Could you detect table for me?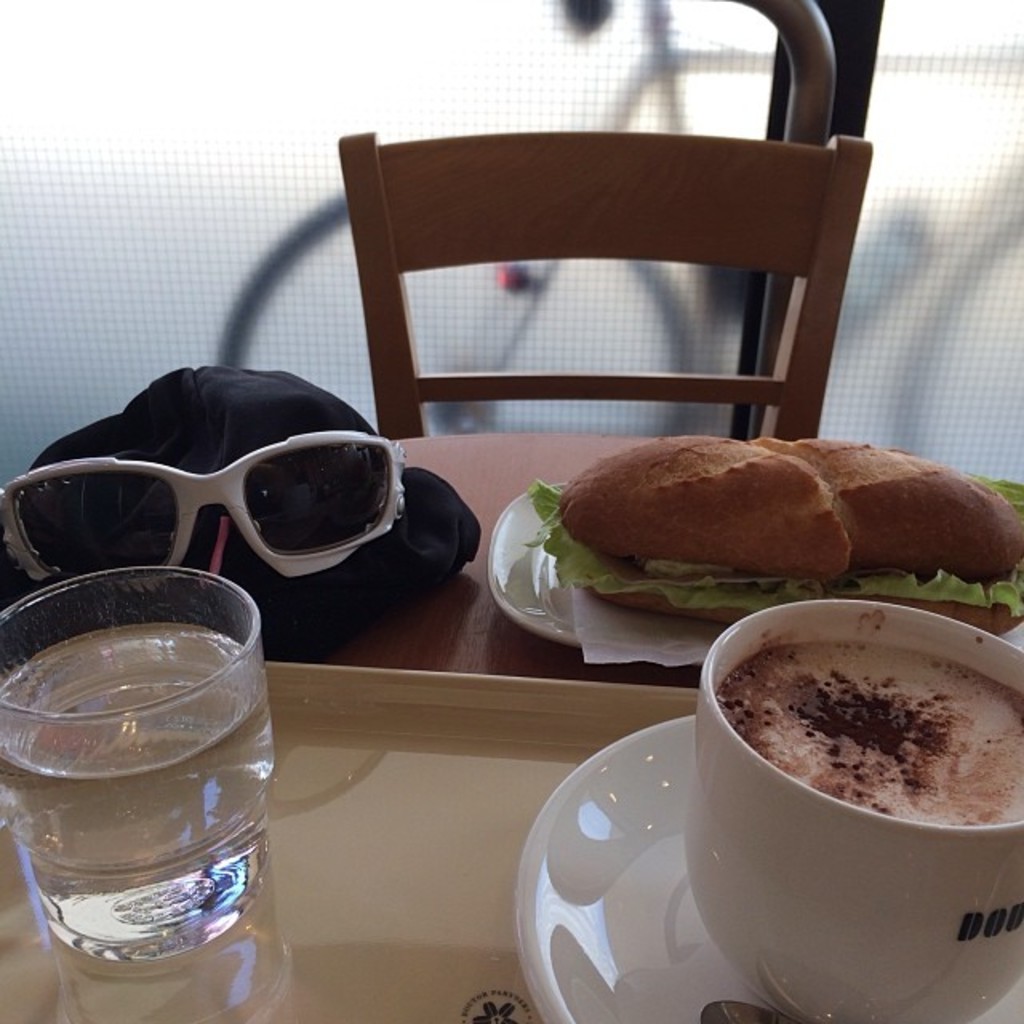
Detection result: <box>0,424,1022,1022</box>.
